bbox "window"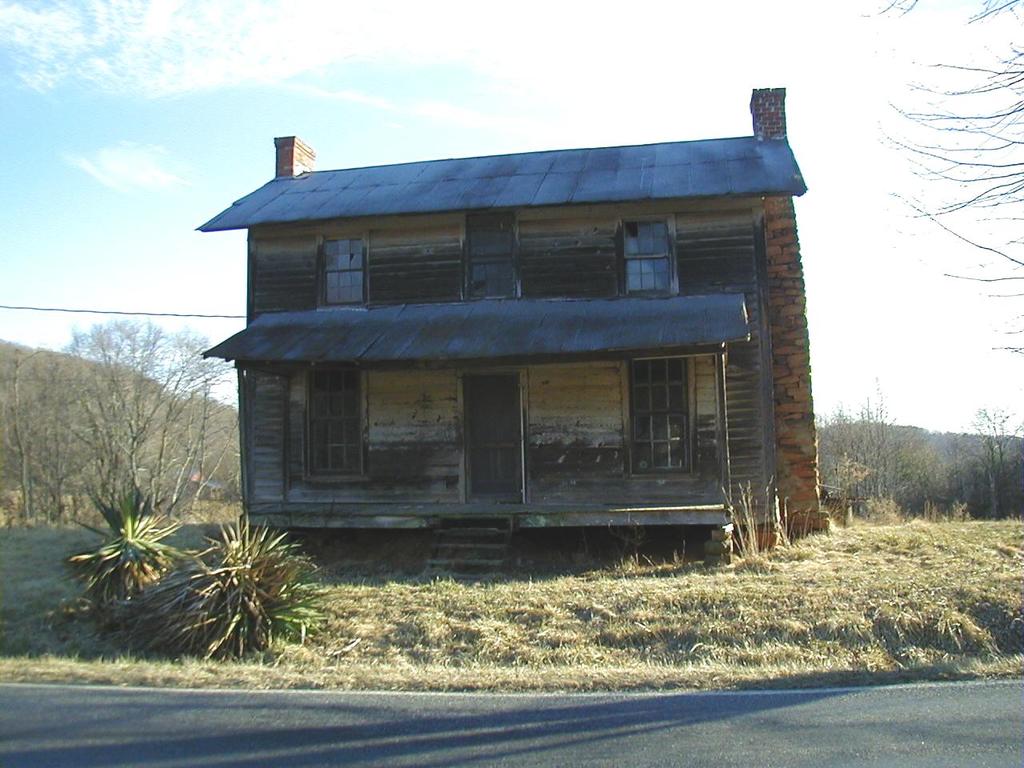
{"left": 626, "top": 218, "right": 677, "bottom": 298}
